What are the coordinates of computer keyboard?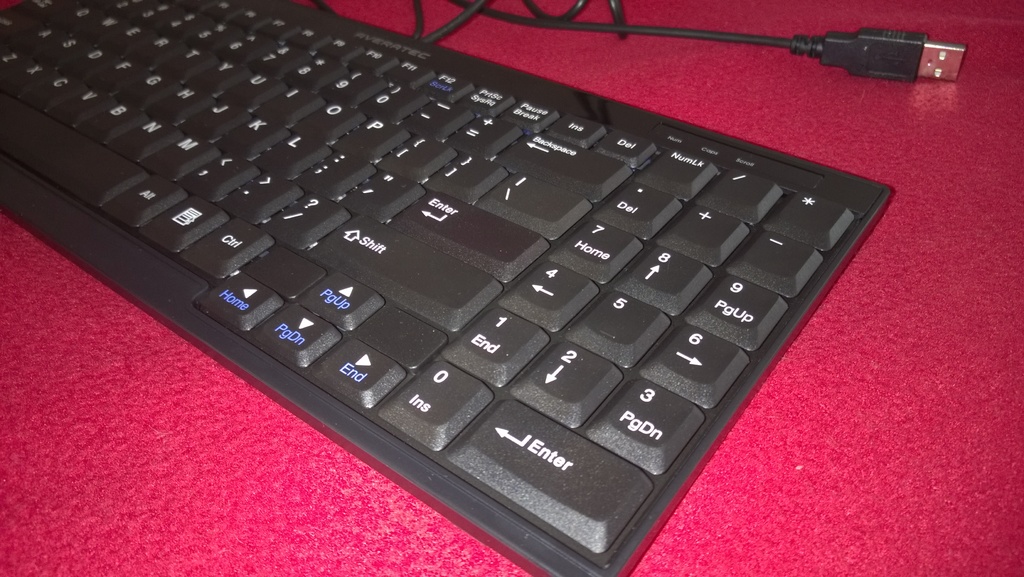
region(0, 0, 897, 576).
